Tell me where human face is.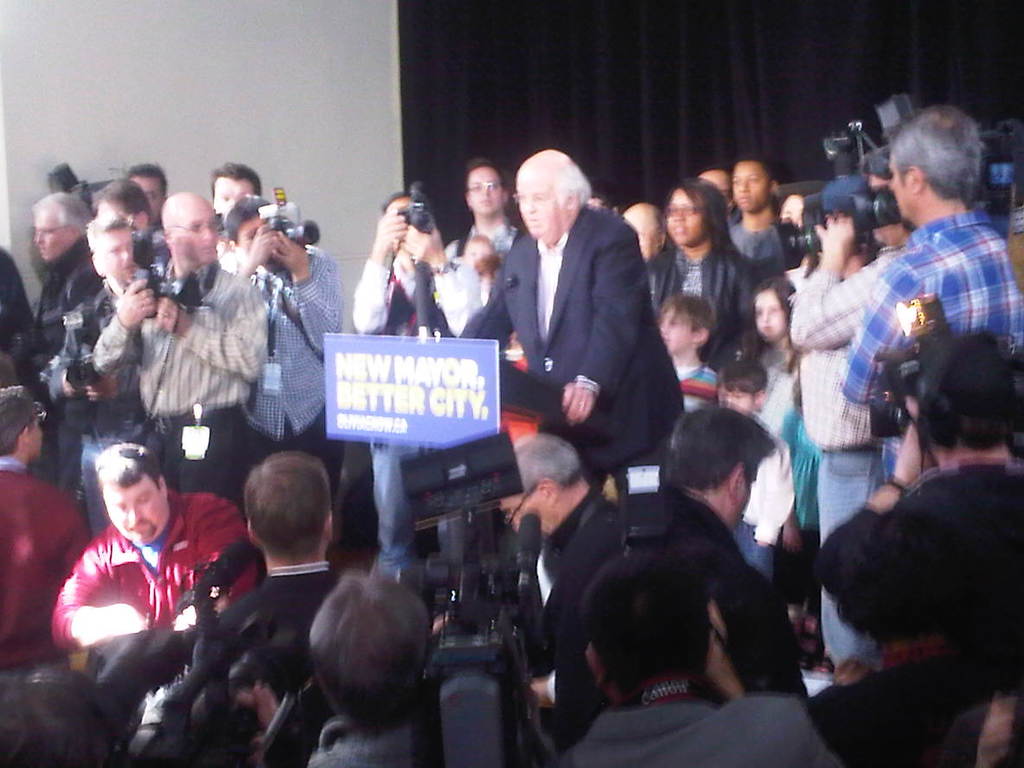
human face is at locate(516, 173, 560, 234).
